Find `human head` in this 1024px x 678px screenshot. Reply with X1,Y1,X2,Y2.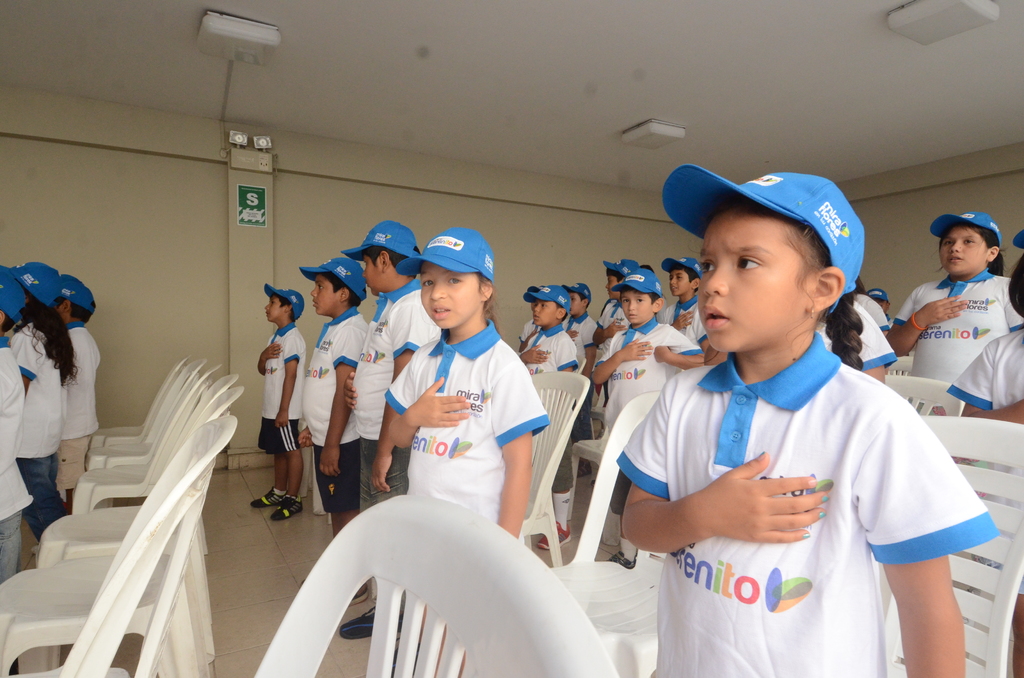
874,285,894,314.
